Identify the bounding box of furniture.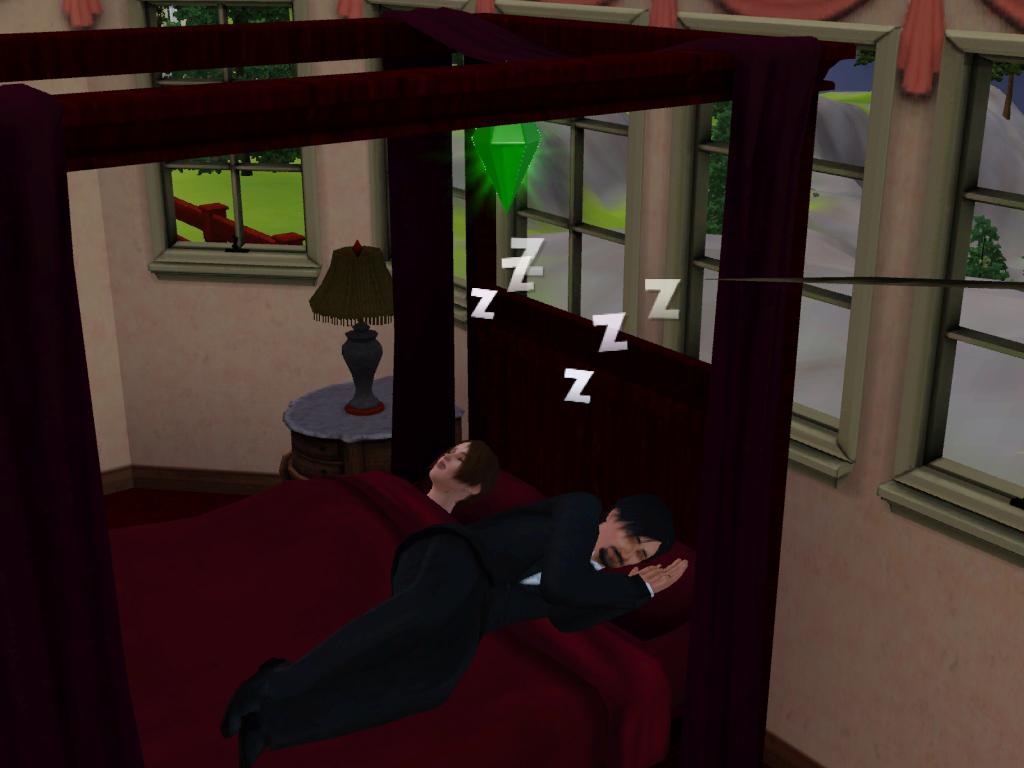
l=280, t=381, r=463, b=481.
